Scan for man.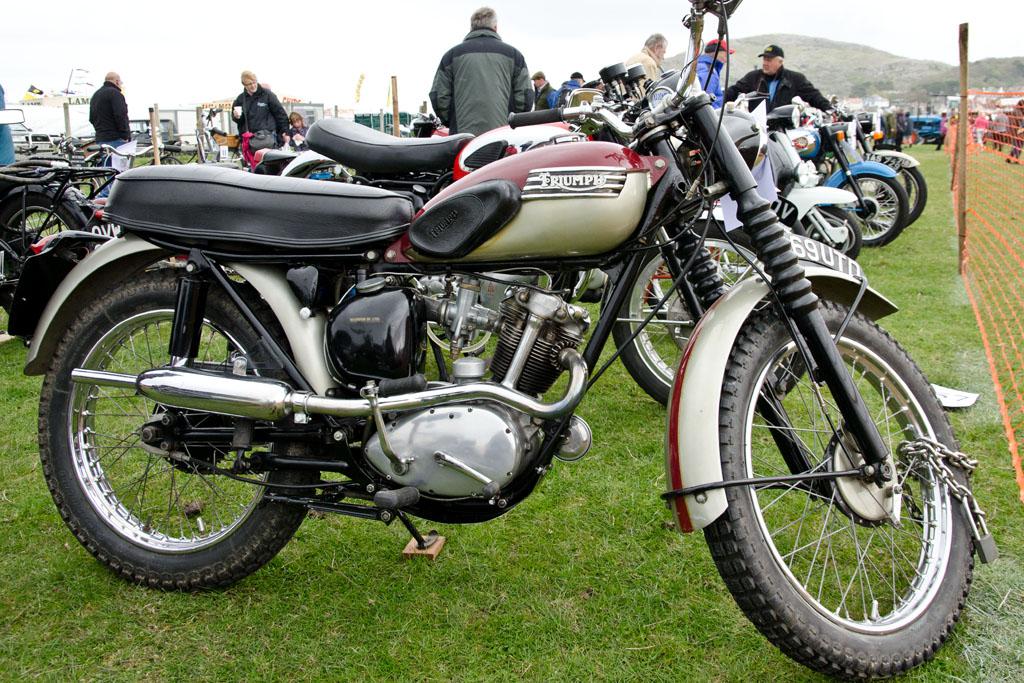
Scan result: l=529, t=69, r=563, b=111.
